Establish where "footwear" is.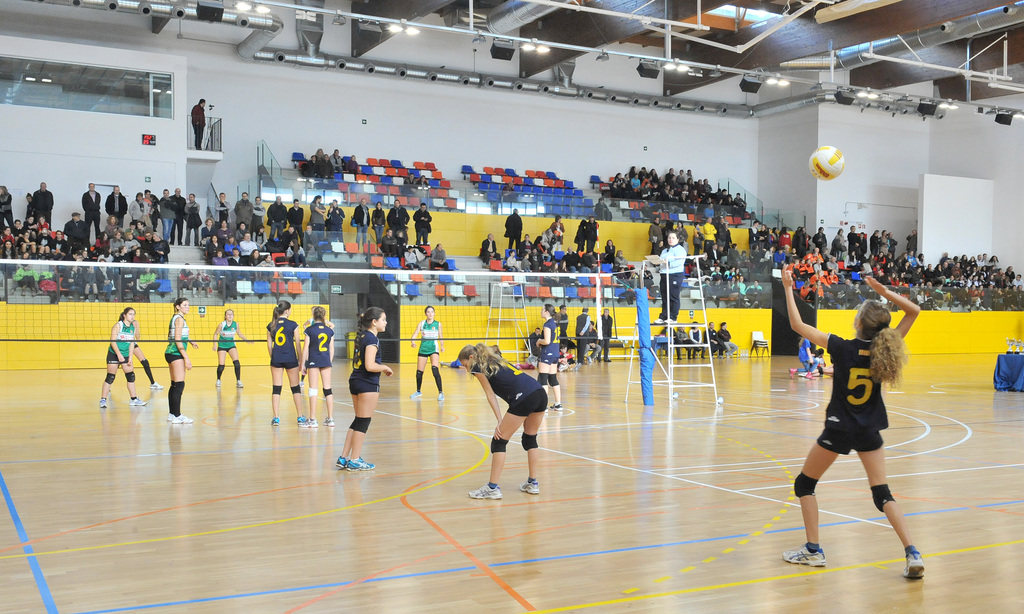
Established at bbox=[194, 243, 196, 245].
